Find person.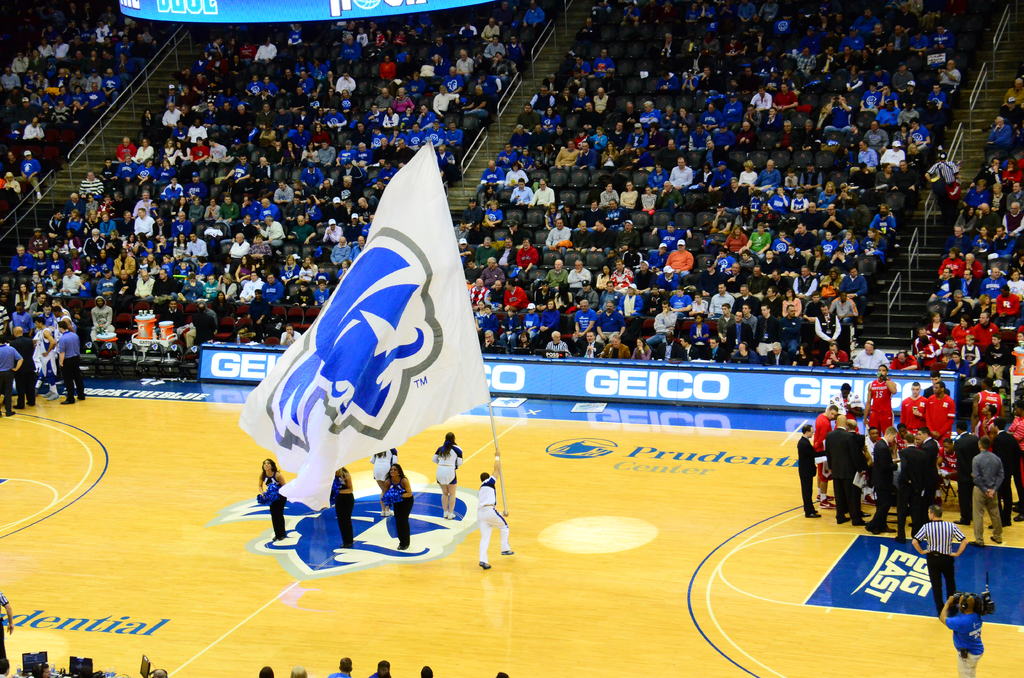
box(261, 663, 273, 677).
